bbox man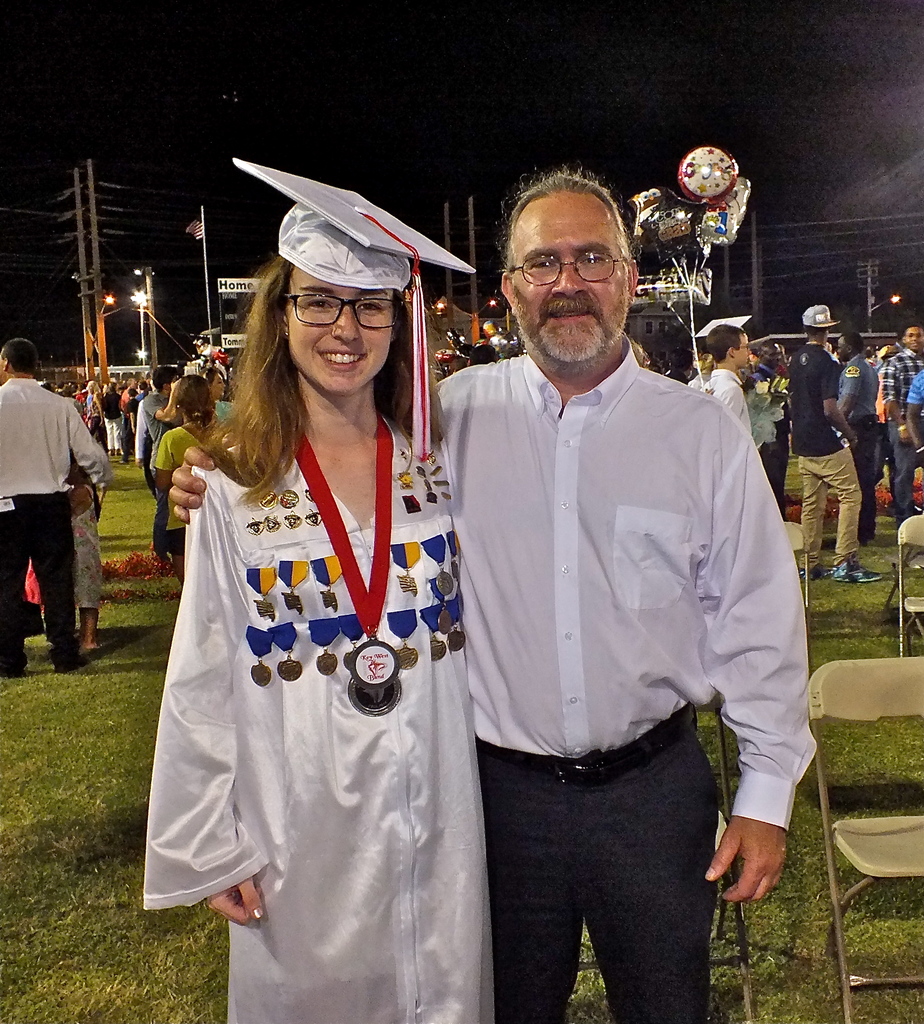
BBox(752, 340, 798, 520)
